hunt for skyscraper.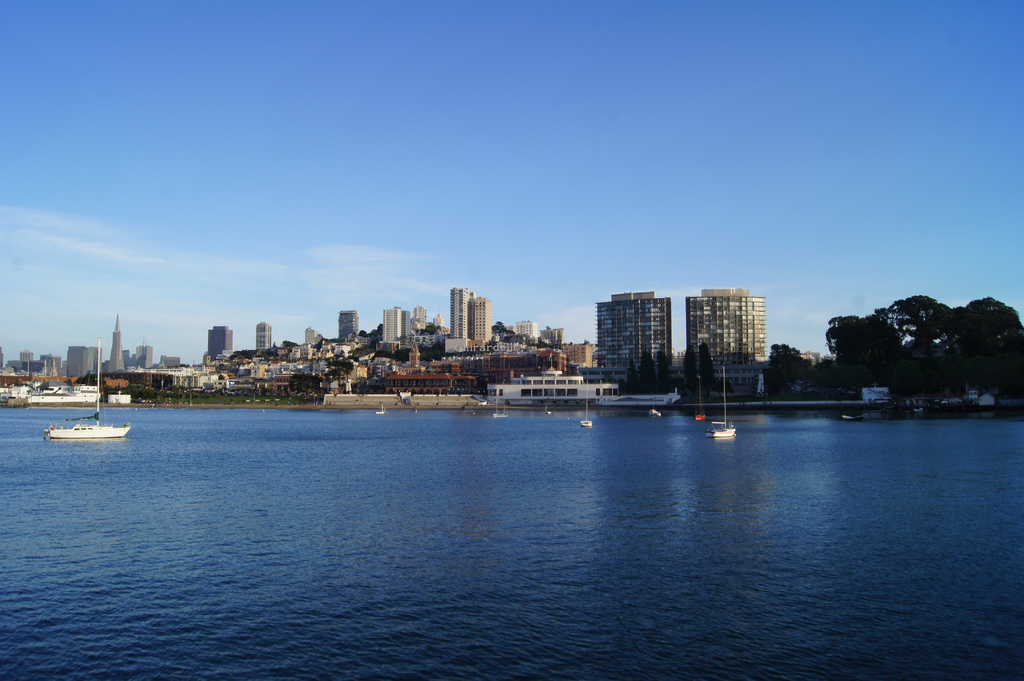
Hunted down at box=[687, 278, 781, 390].
